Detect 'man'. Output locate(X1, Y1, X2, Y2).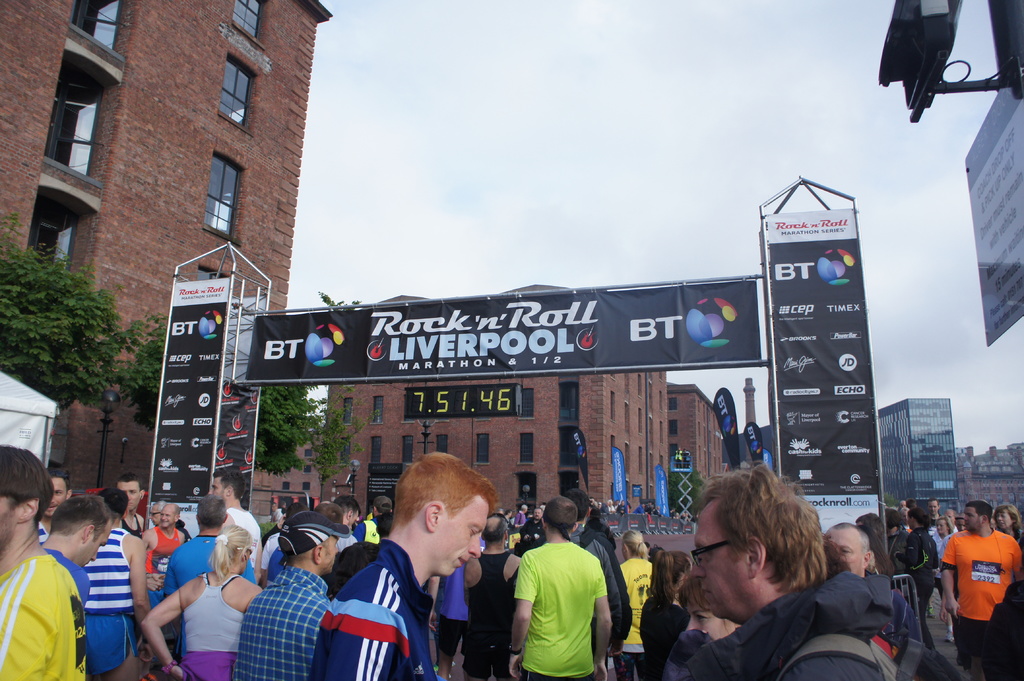
locate(0, 435, 92, 679).
